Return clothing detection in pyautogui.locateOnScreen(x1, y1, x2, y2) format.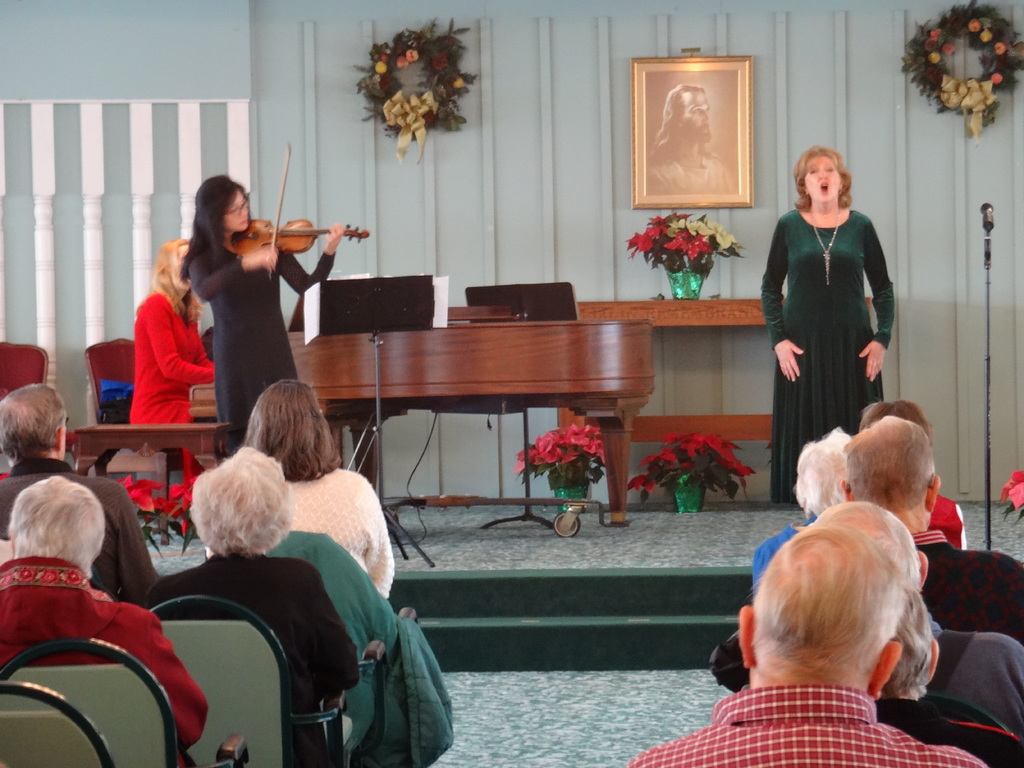
pyautogui.locateOnScreen(1, 452, 164, 609).
